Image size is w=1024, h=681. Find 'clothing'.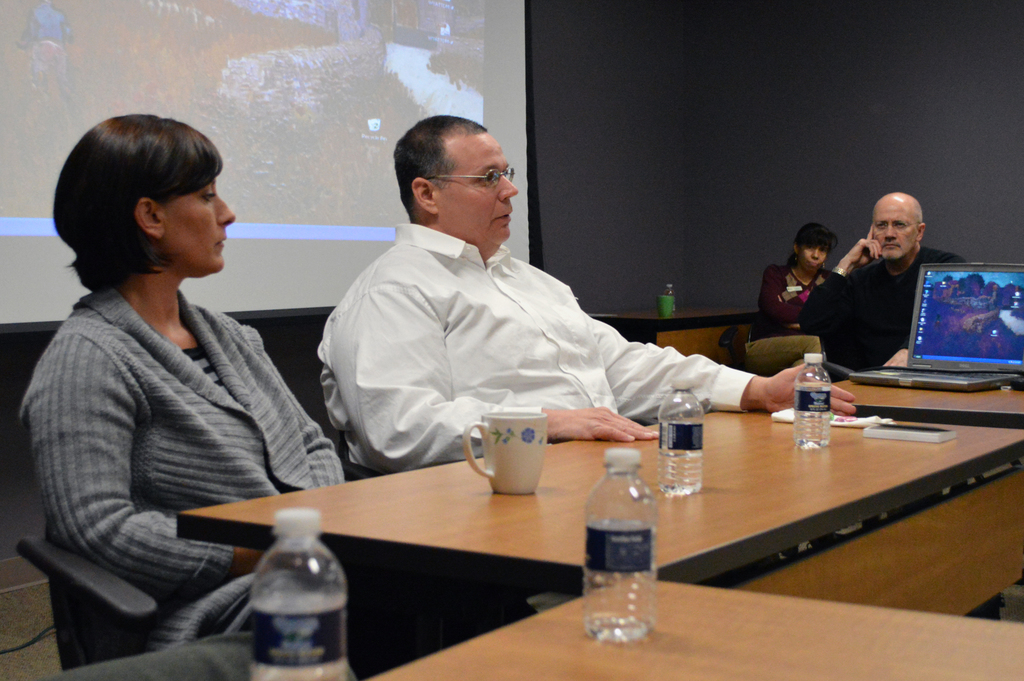
<region>801, 244, 977, 380</region>.
